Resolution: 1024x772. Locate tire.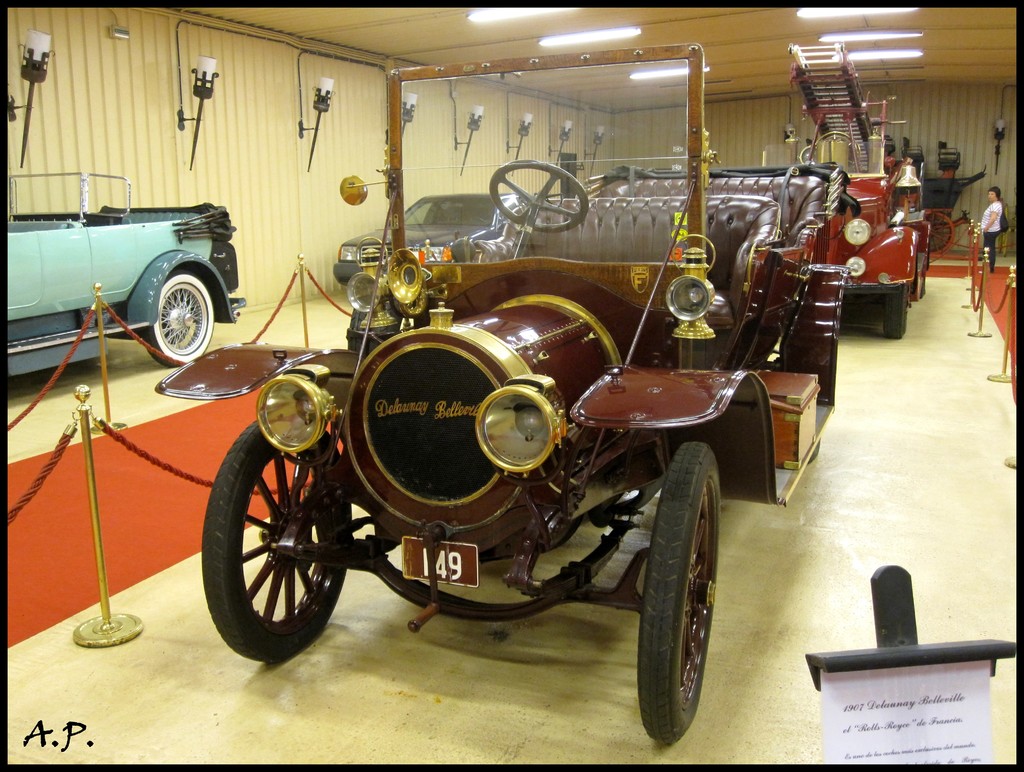
box=[918, 264, 932, 300].
